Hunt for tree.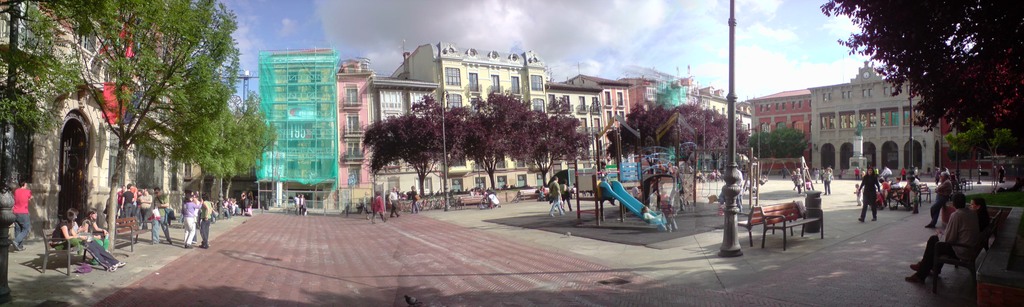
Hunted down at box(0, 0, 85, 159).
